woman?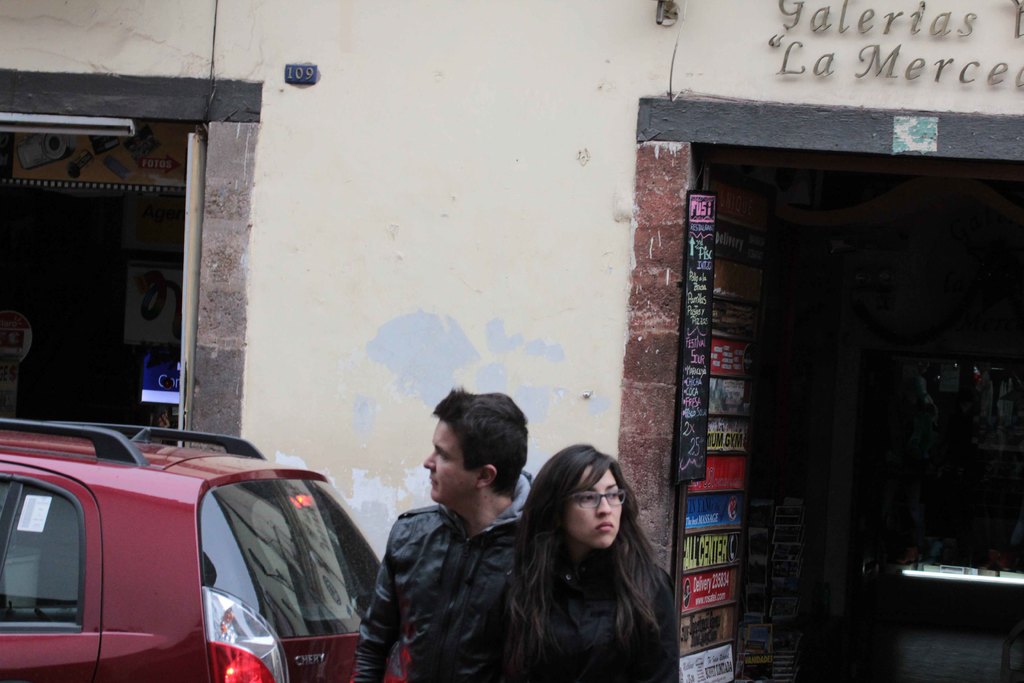
bbox(435, 440, 682, 682)
